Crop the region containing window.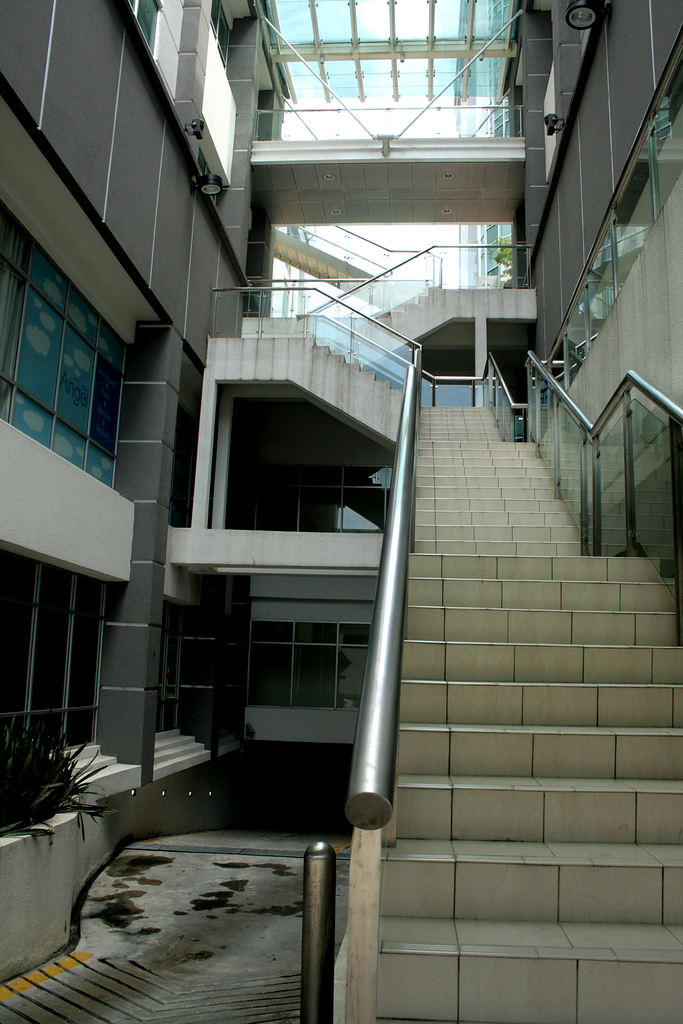
Crop region: <region>231, 449, 374, 534</region>.
